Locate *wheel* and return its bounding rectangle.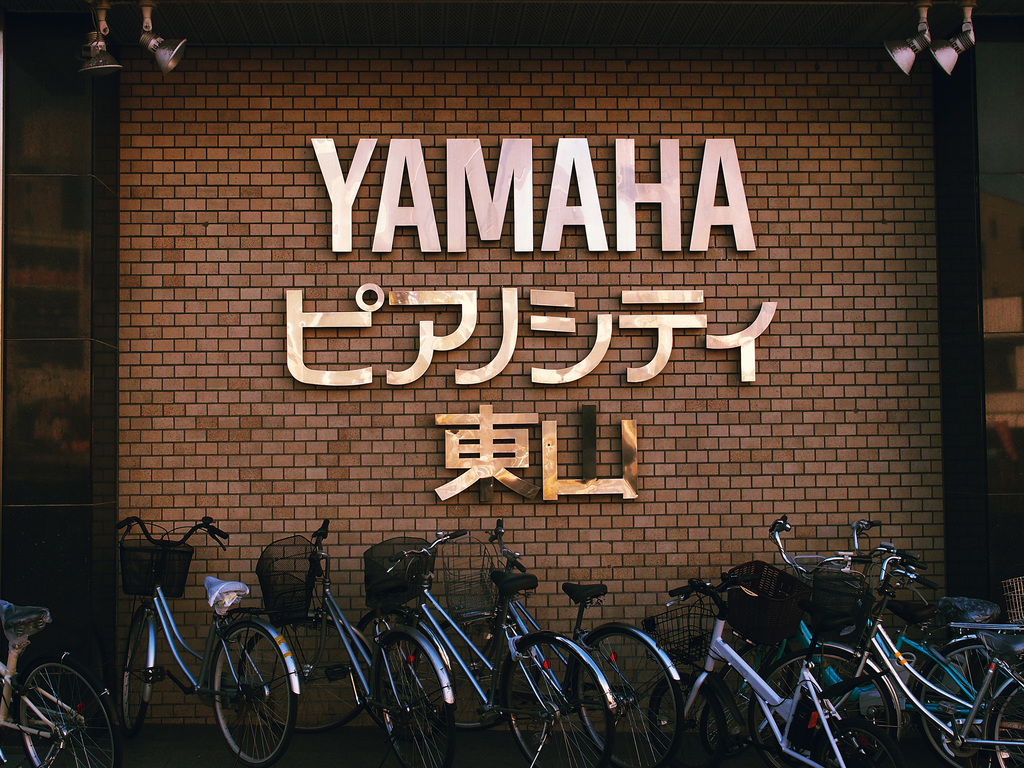
BBox(17, 659, 107, 764).
